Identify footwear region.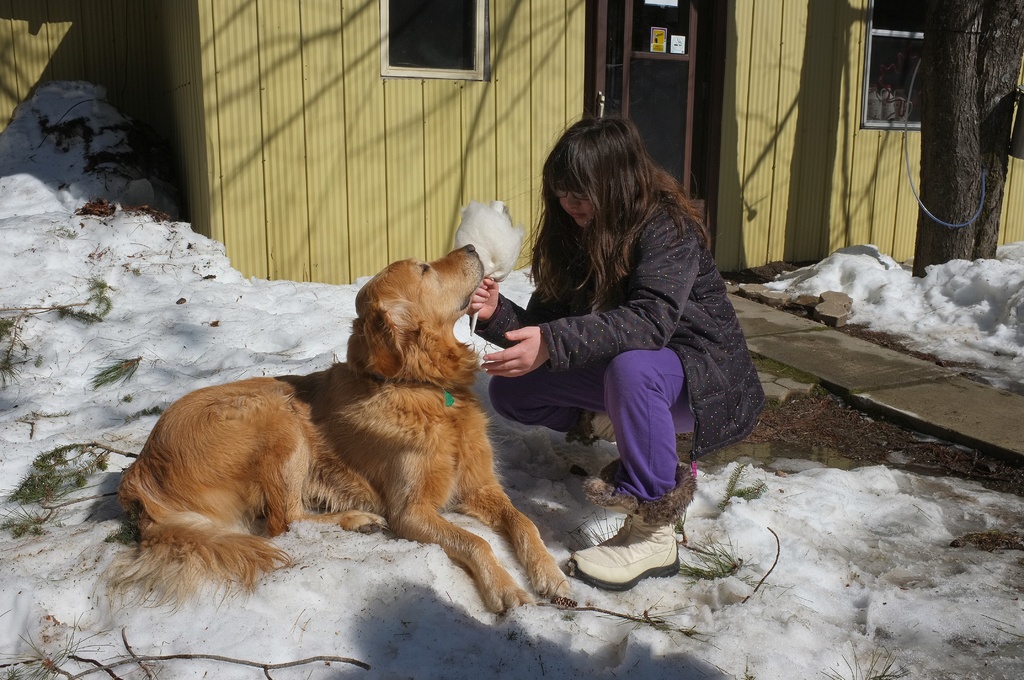
Region: x1=564, y1=453, x2=698, y2=589.
